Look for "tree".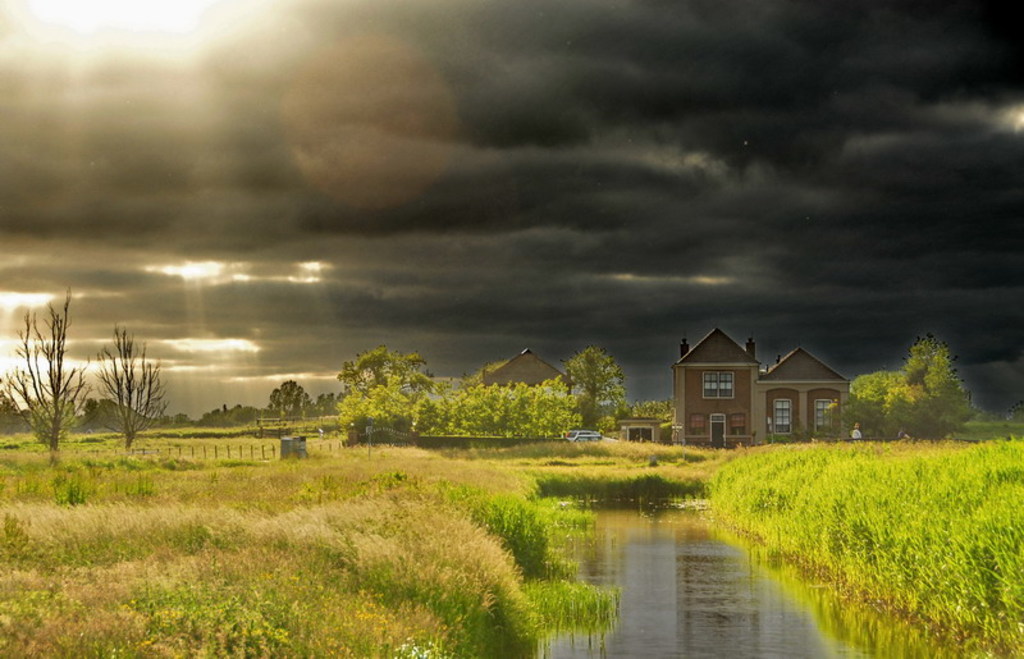
Found: pyautogui.locateOnScreen(890, 334, 978, 436).
